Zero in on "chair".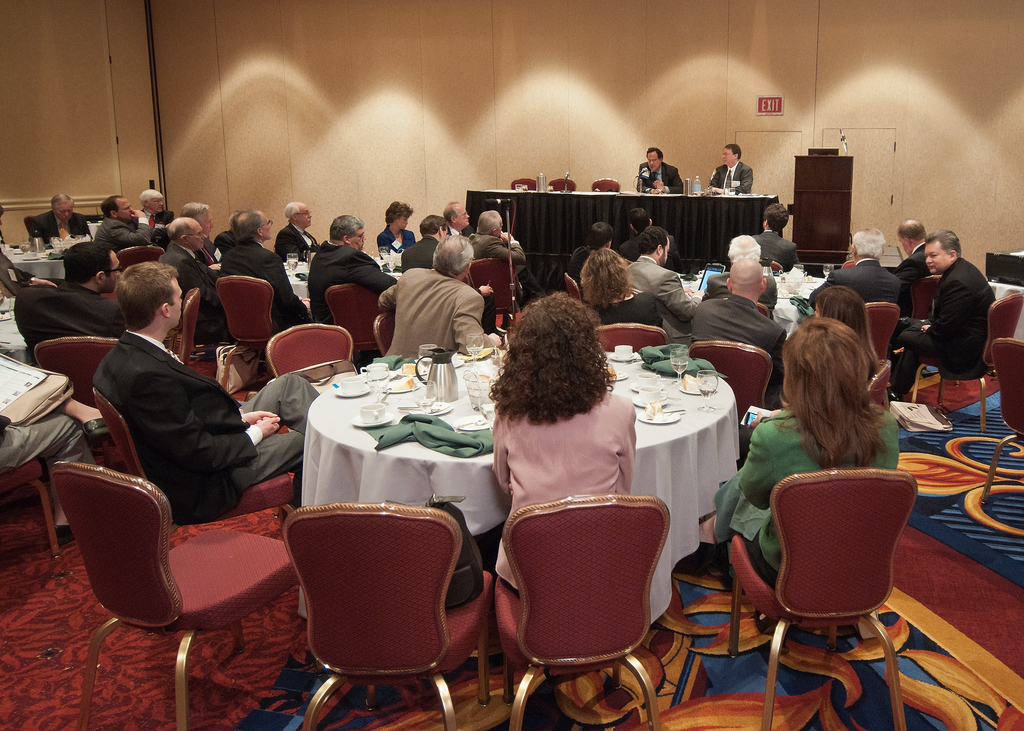
Zeroed in: bbox=(49, 460, 312, 730).
